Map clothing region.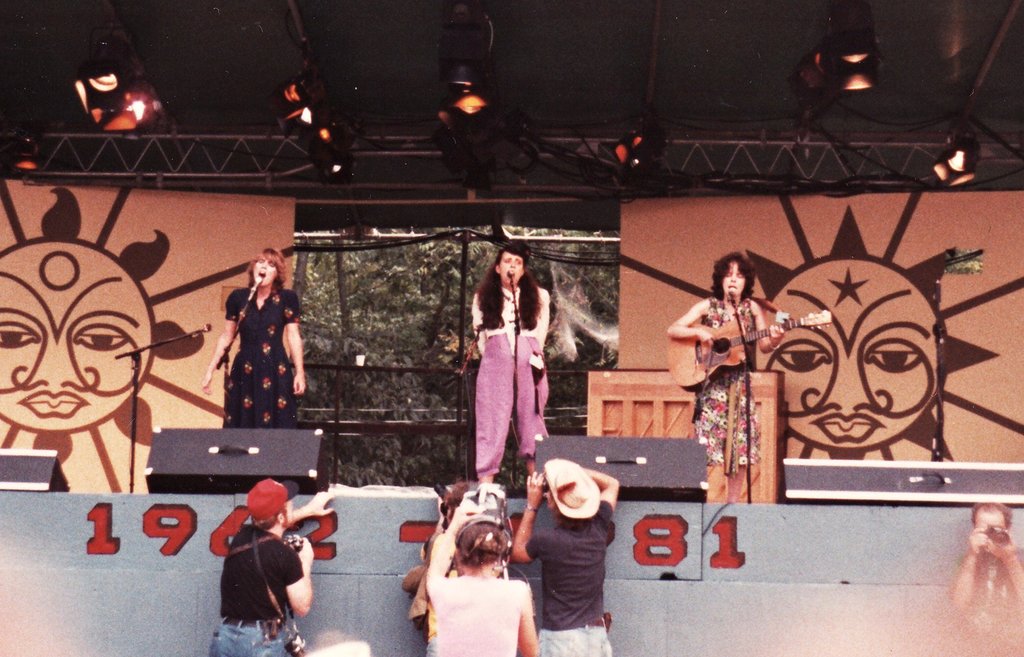
Mapped to {"left": 526, "top": 510, "right": 616, "bottom": 656}.
